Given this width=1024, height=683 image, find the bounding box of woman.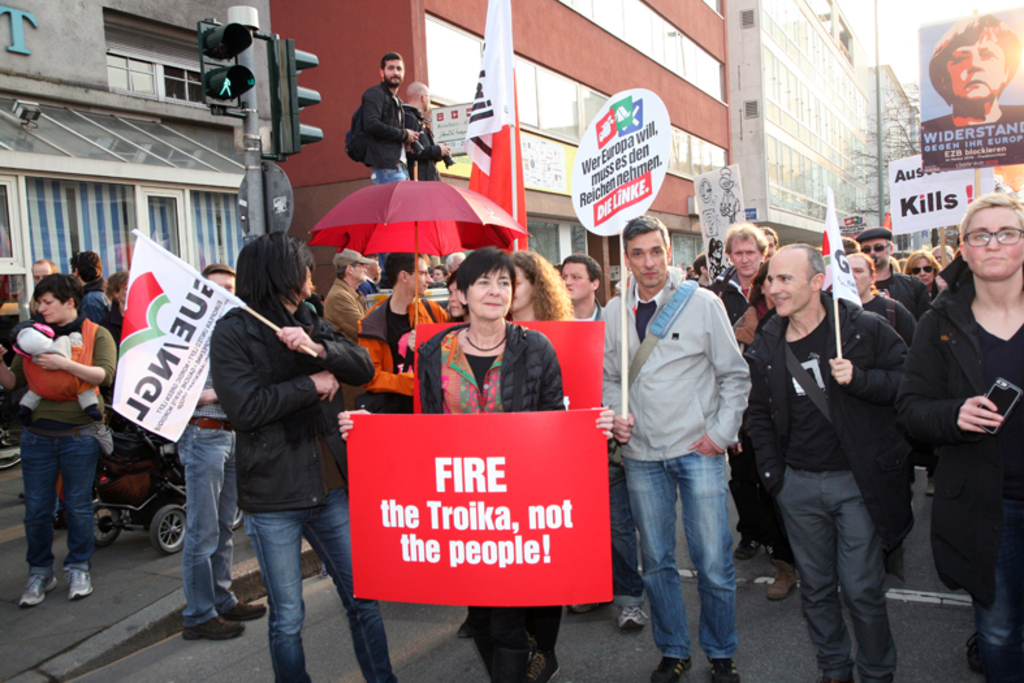
detection(340, 246, 615, 682).
